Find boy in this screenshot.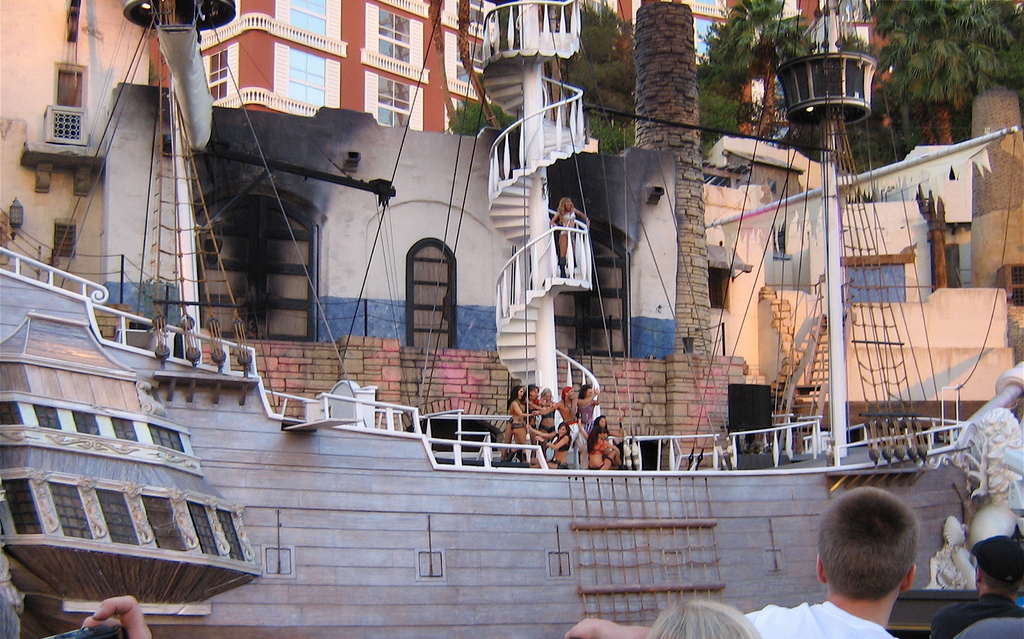
The bounding box for boy is BBox(787, 473, 940, 638).
